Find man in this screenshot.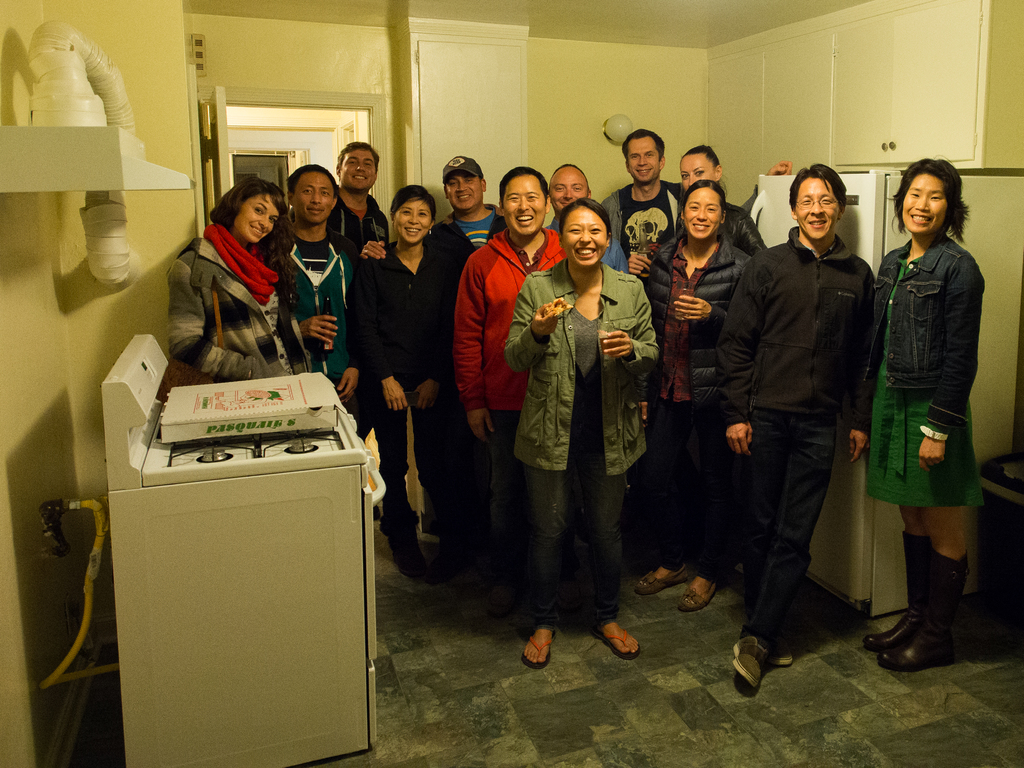
The bounding box for man is 361, 154, 508, 543.
